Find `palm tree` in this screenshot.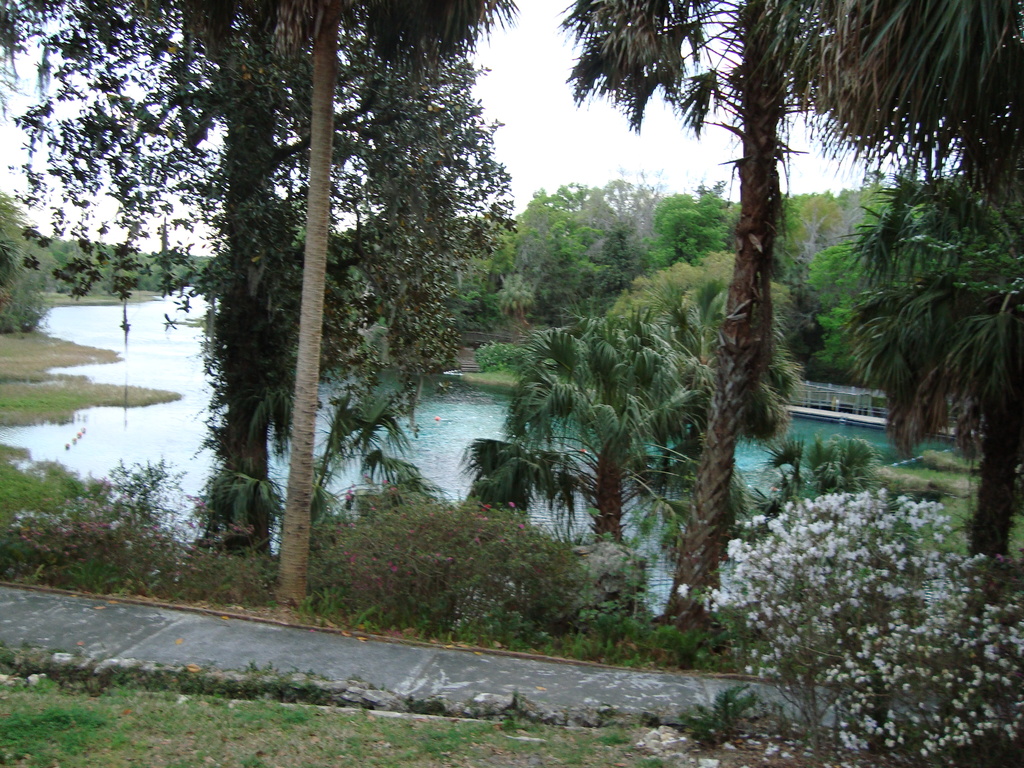
The bounding box for `palm tree` is (563,0,1023,638).
